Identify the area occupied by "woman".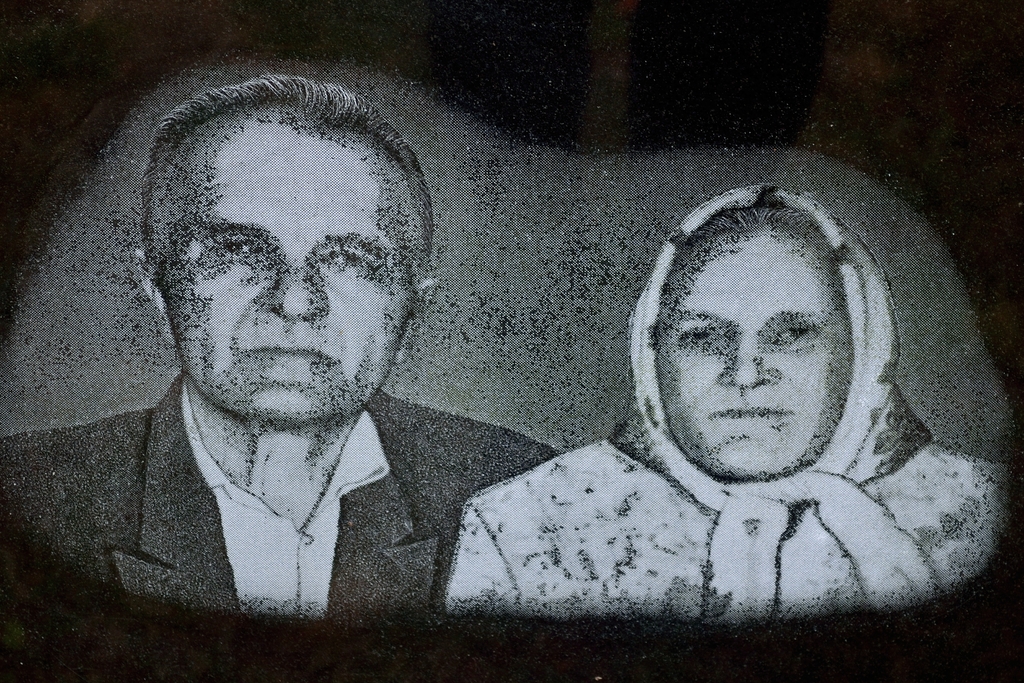
Area: left=404, top=136, right=1023, bottom=655.
